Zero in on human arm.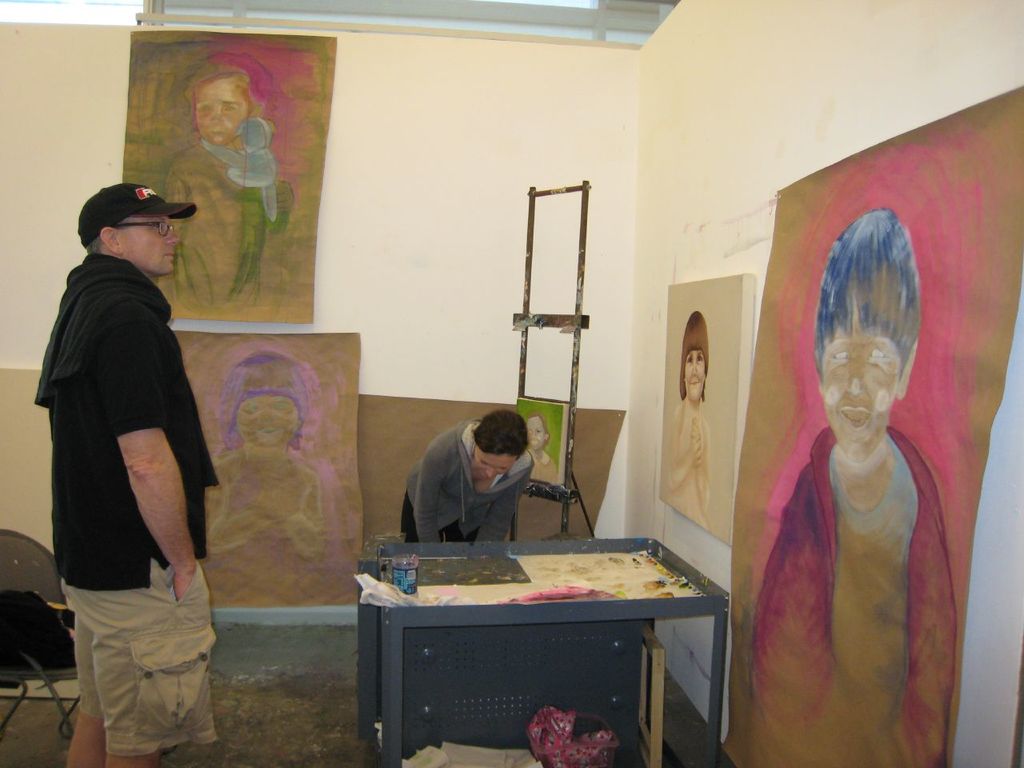
Zeroed in: Rect(414, 450, 442, 541).
